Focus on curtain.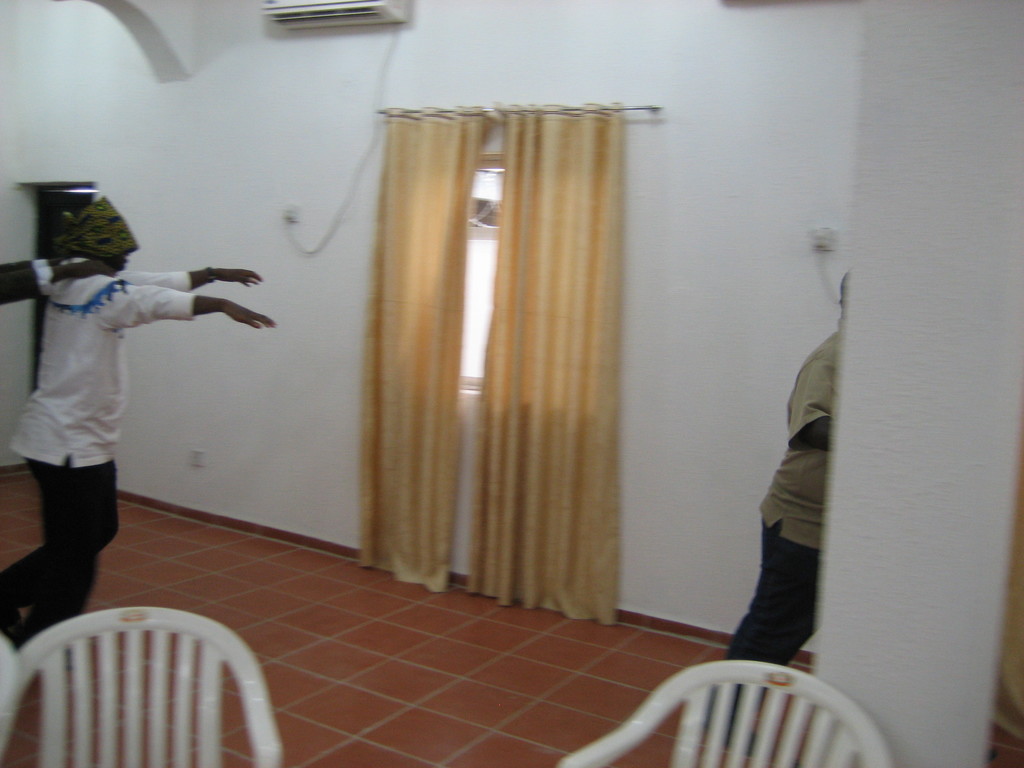
Focused at BBox(356, 98, 620, 614).
